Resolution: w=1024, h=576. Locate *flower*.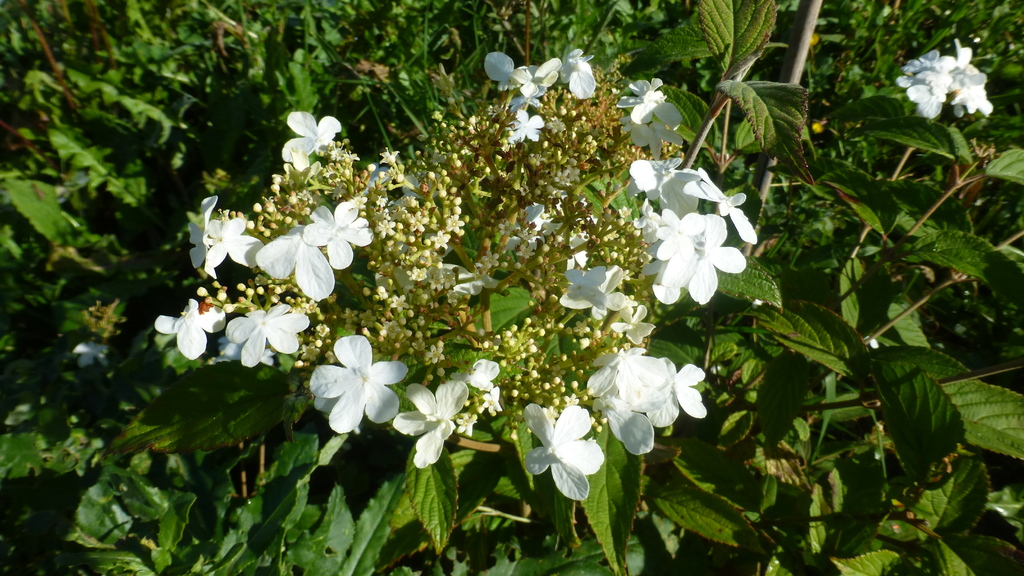
[422, 262, 507, 301].
